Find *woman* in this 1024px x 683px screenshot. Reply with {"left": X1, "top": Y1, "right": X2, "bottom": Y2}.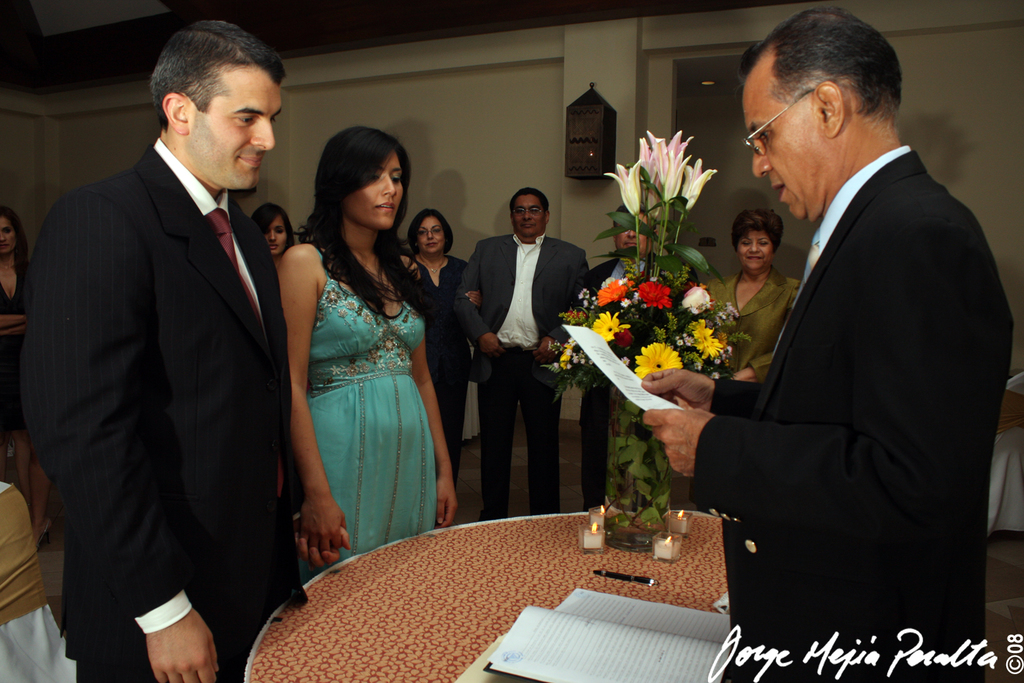
{"left": 408, "top": 206, "right": 480, "bottom": 483}.
